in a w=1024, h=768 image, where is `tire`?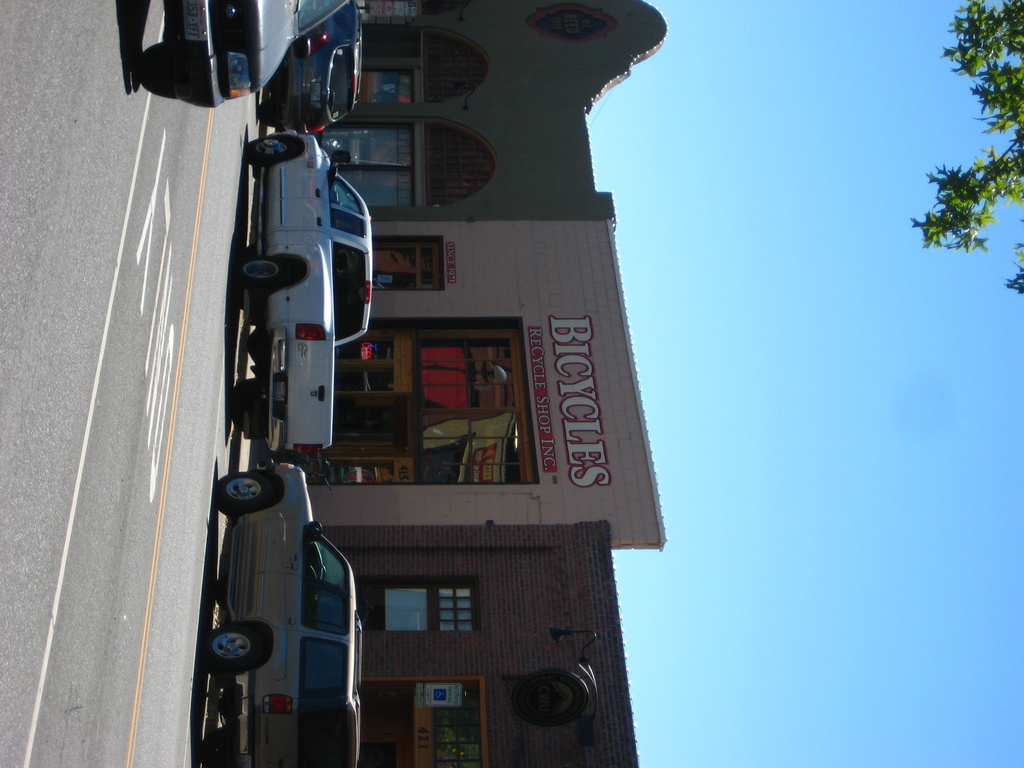
l=211, t=469, r=276, b=517.
